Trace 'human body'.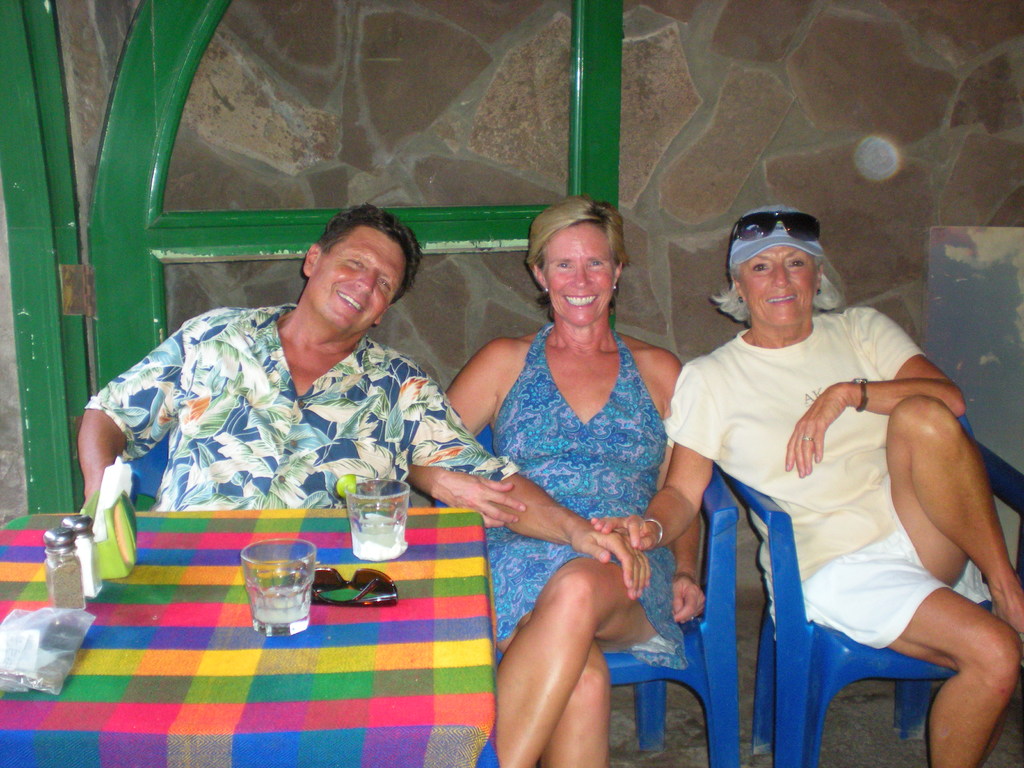
Traced to (left=403, top=321, right=705, bottom=767).
